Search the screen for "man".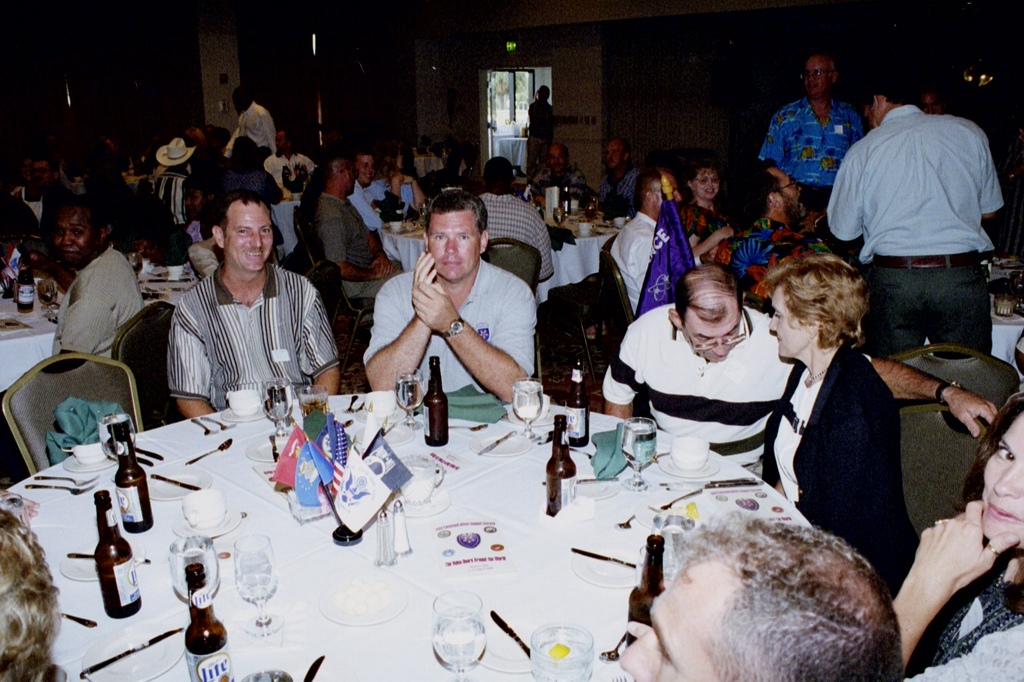
Found at (left=153, top=136, right=199, bottom=232).
